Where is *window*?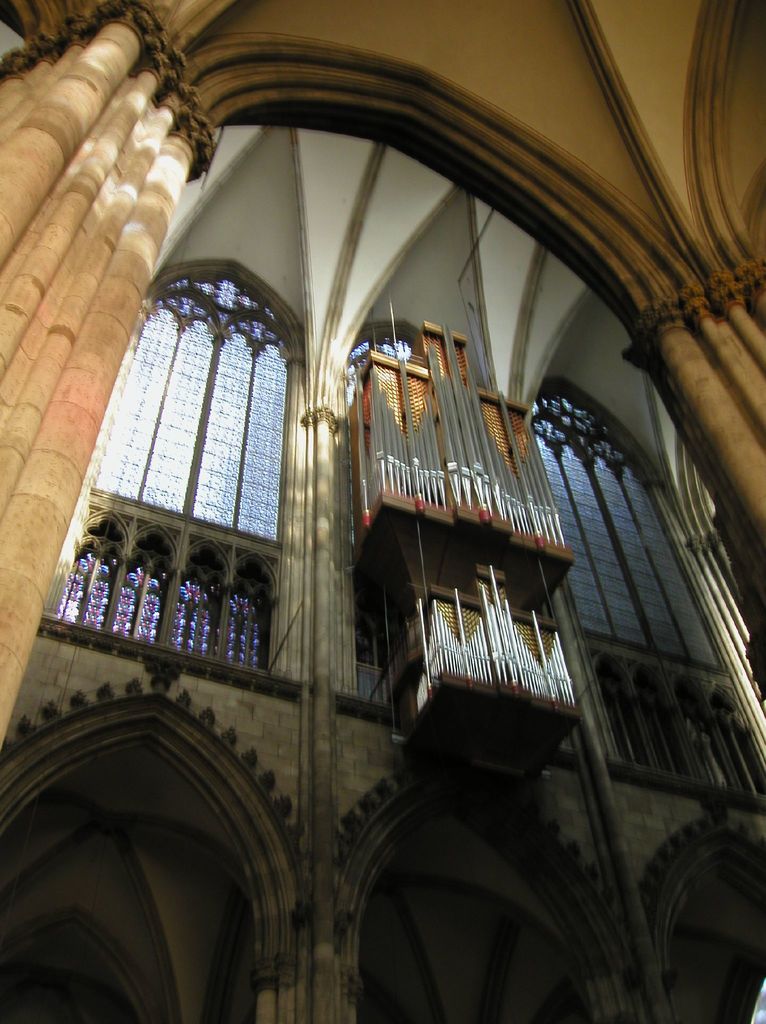
locate(92, 258, 286, 653).
